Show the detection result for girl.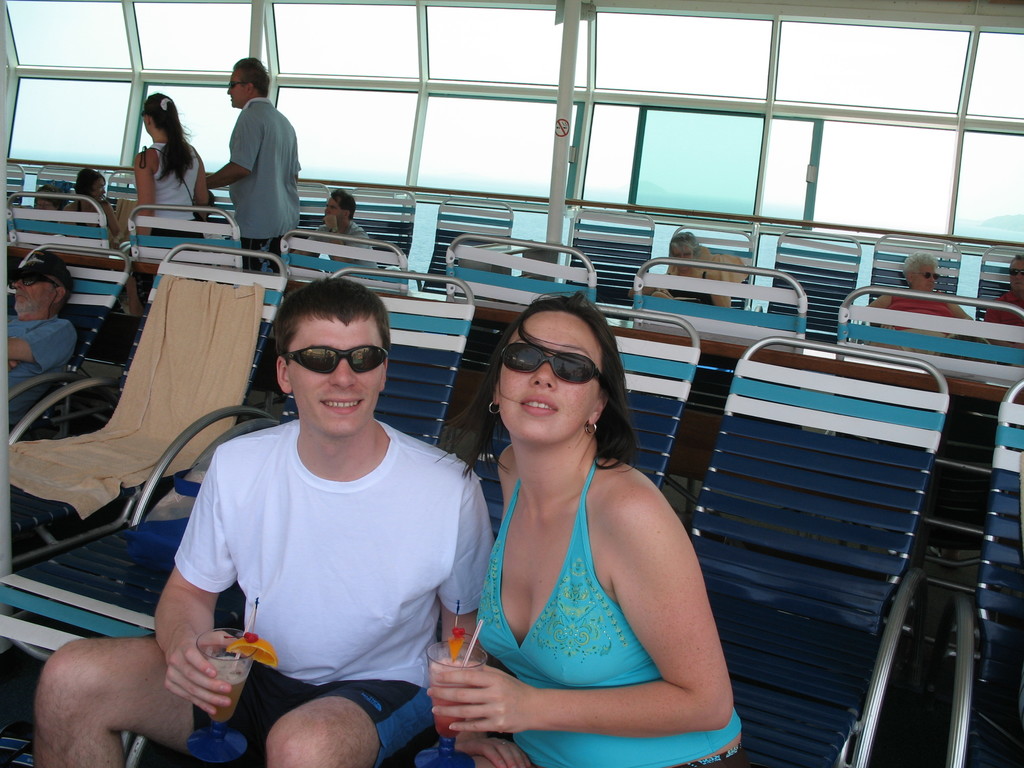
<bbox>61, 164, 121, 253</bbox>.
